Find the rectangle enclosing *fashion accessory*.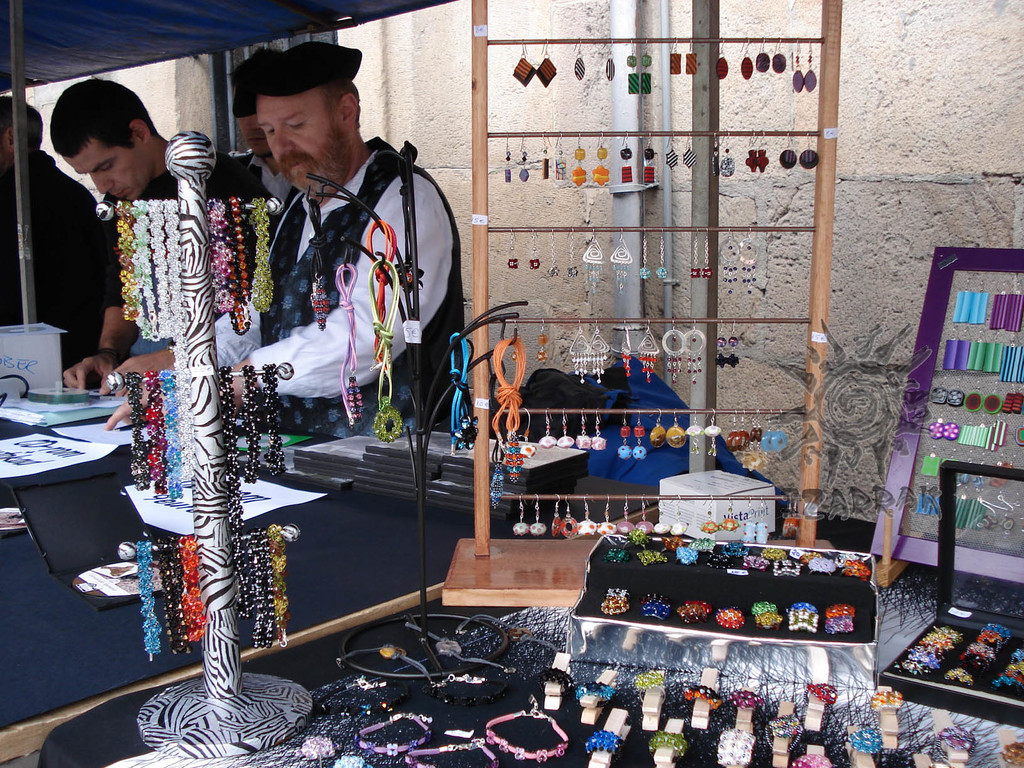
left=784, top=490, right=793, bottom=534.
